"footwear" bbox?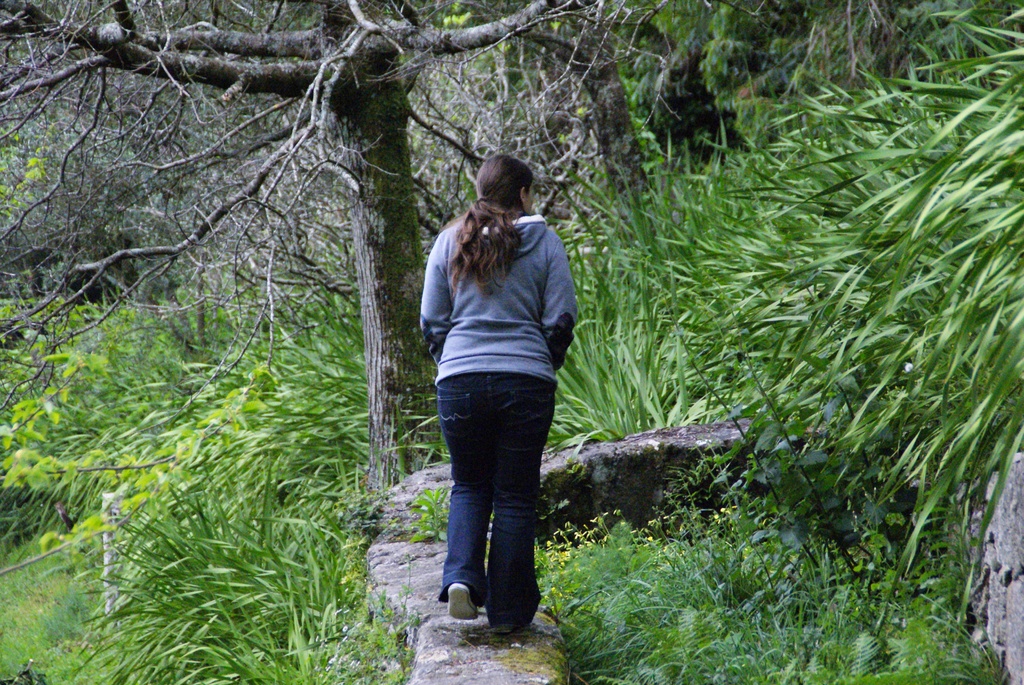
box=[444, 584, 479, 620]
